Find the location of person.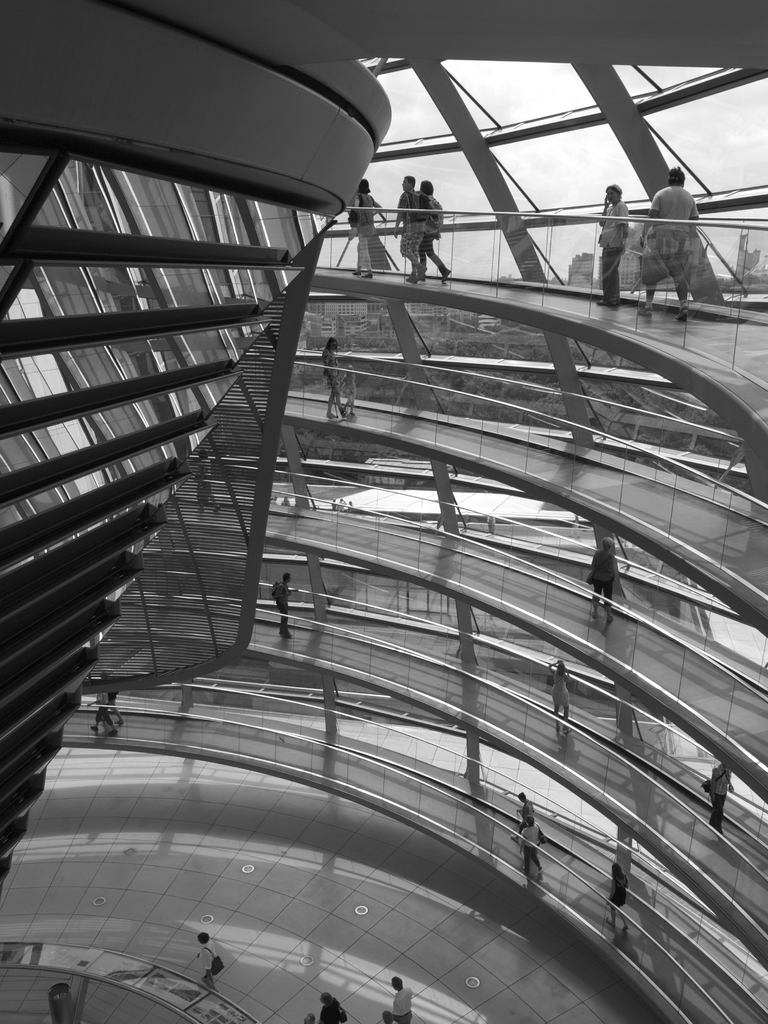
Location: <box>550,659,571,719</box>.
